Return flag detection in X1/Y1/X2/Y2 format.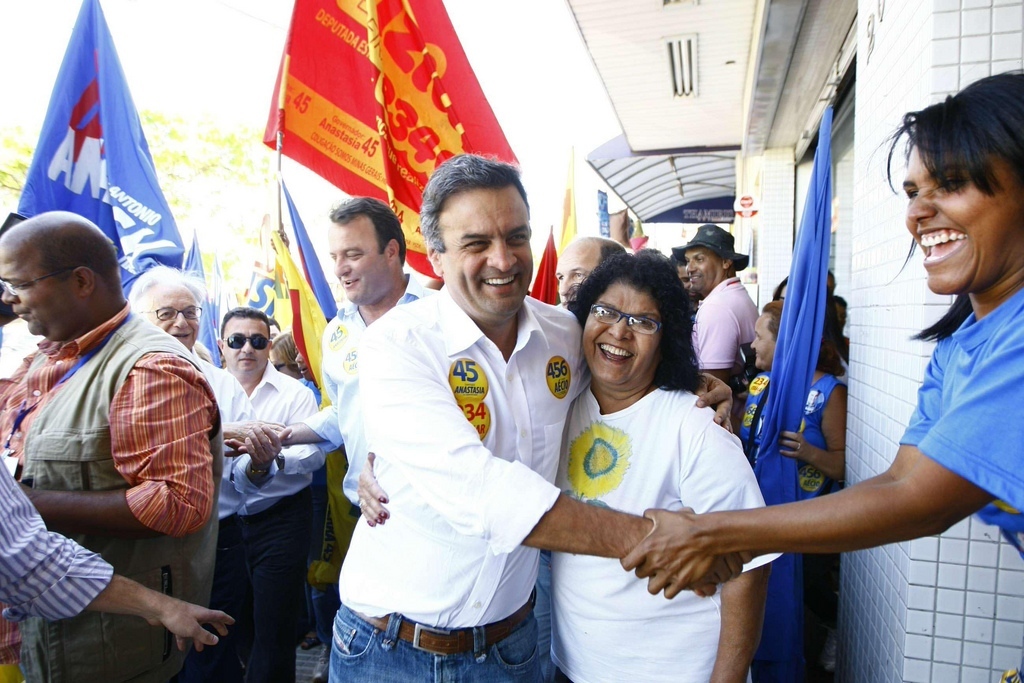
177/232/225/373.
